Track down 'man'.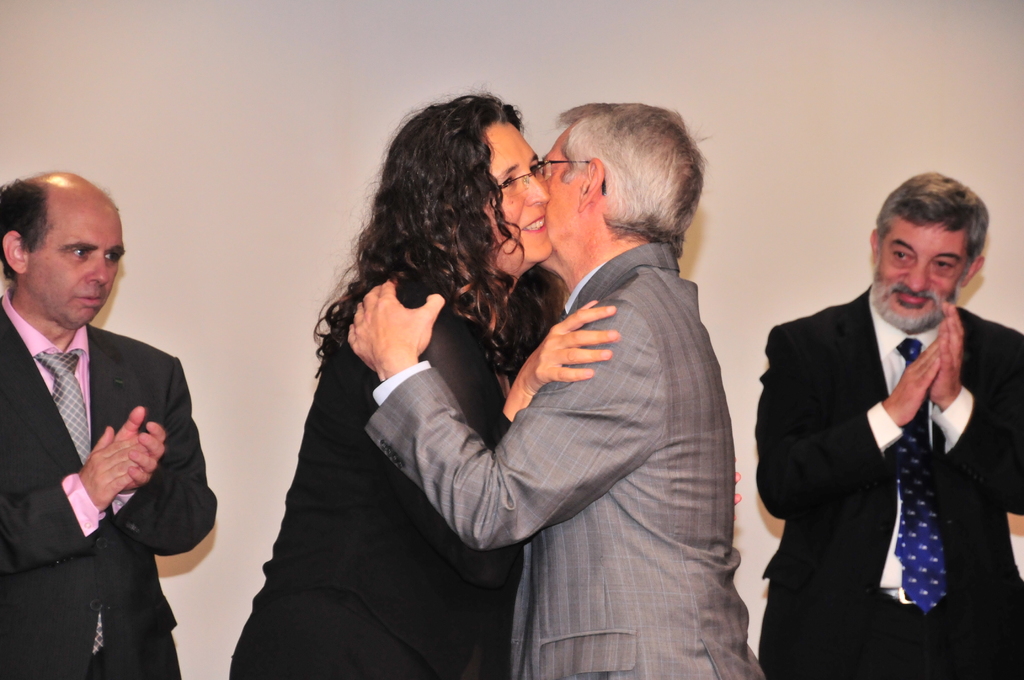
Tracked to <box>0,170,214,679</box>.
